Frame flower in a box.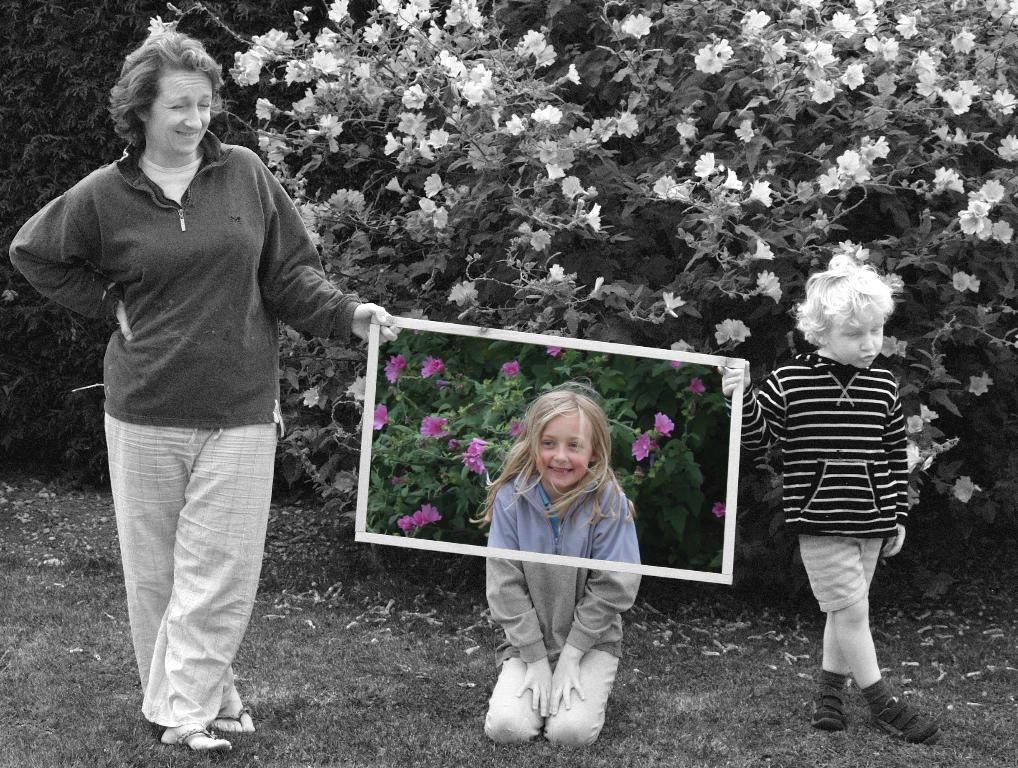
<region>937, 120, 952, 141</region>.
